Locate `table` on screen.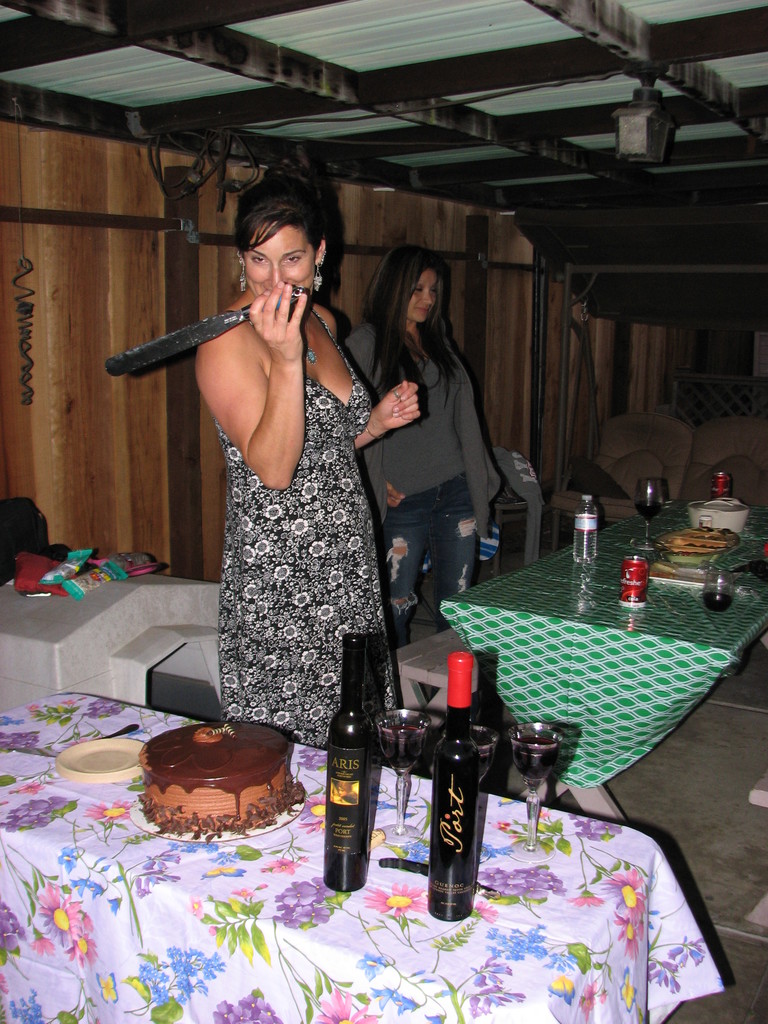
On screen at (442,483,767,820).
